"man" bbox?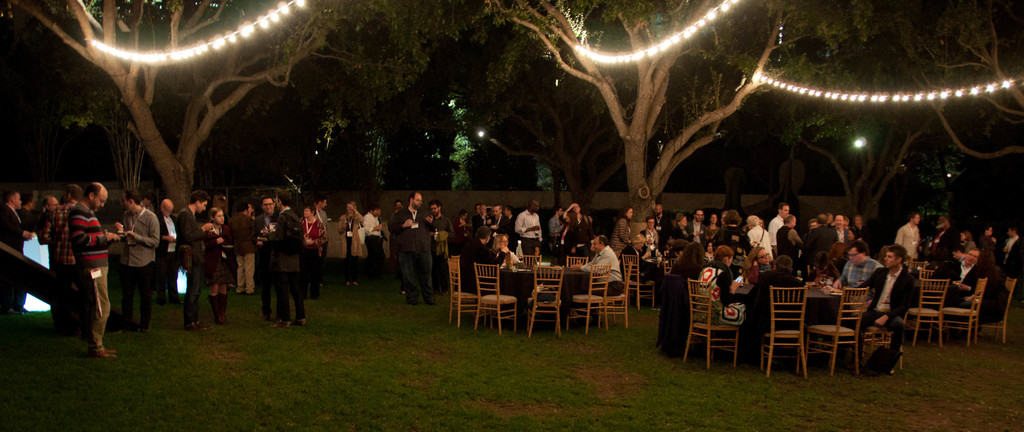
{"left": 805, "top": 212, "right": 830, "bottom": 259}
